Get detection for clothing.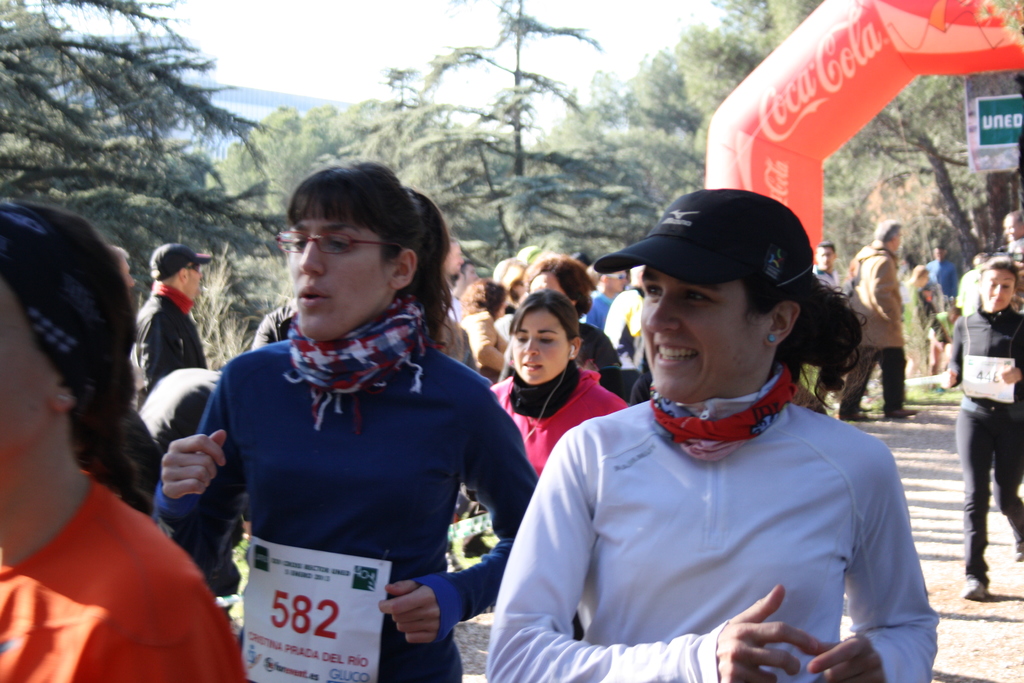
Detection: pyautogui.locateOnScreen(947, 299, 1023, 584).
